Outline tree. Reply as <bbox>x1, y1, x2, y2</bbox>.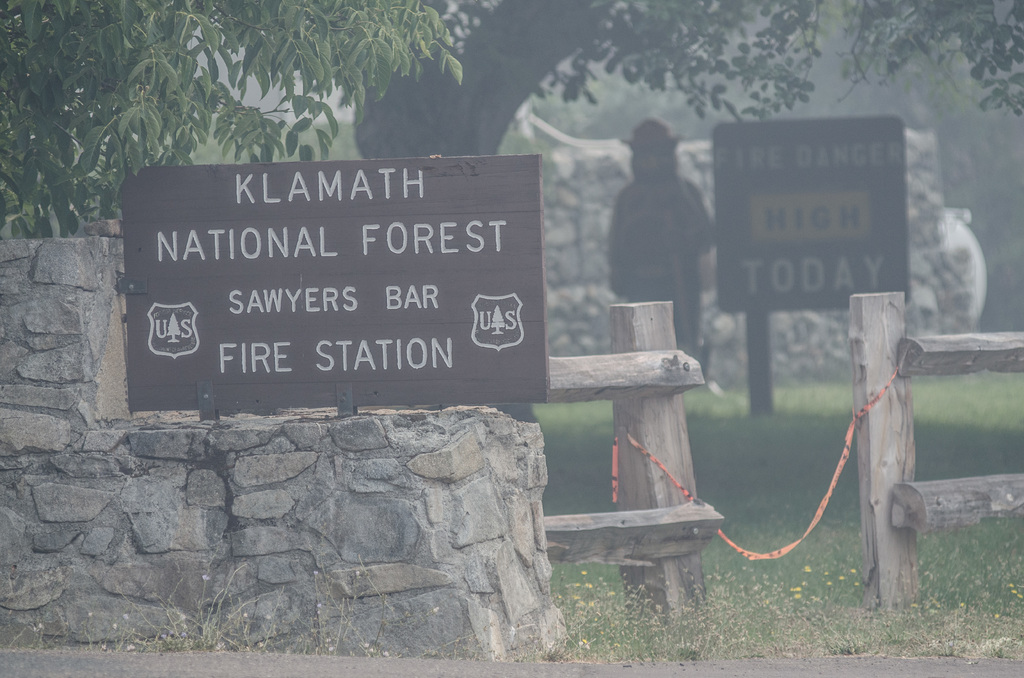
<bbox>0, 0, 457, 235</bbox>.
